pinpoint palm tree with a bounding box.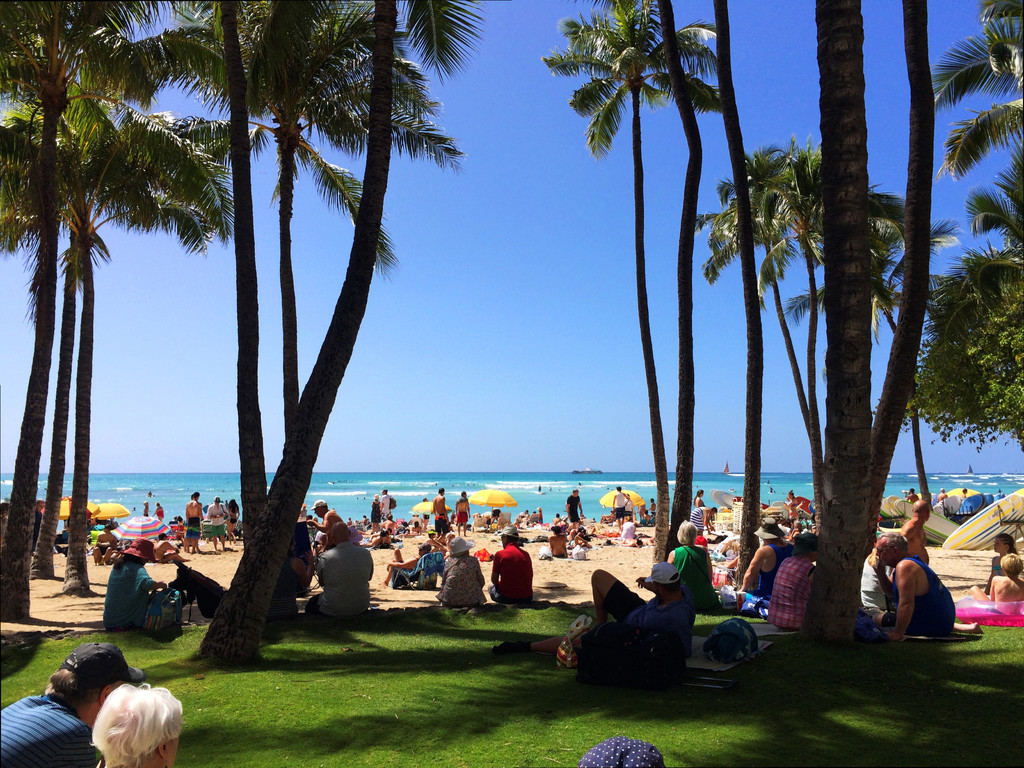
box(0, 4, 197, 579).
